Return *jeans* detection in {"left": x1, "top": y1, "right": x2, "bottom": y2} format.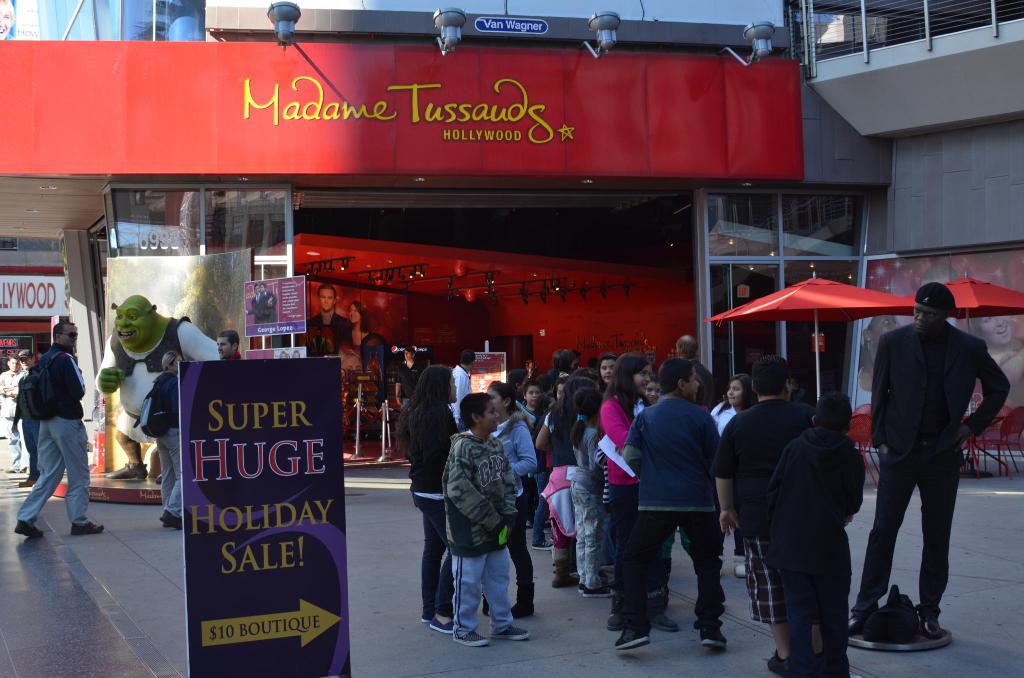
{"left": 13, "top": 414, "right": 93, "bottom": 528}.
